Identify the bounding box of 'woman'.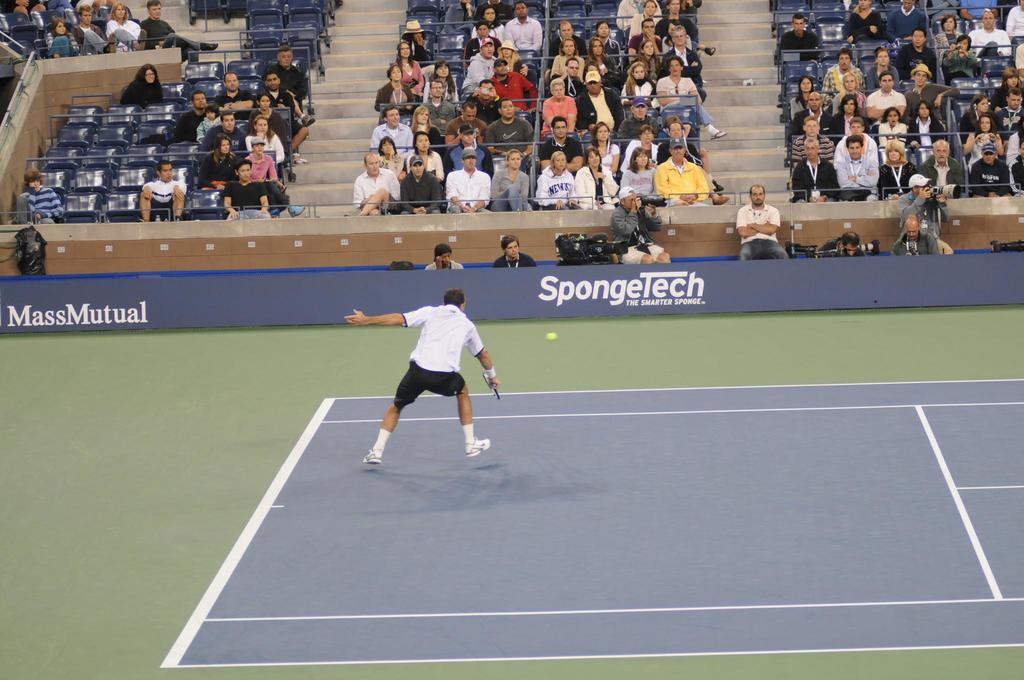
[844, 0, 885, 45].
